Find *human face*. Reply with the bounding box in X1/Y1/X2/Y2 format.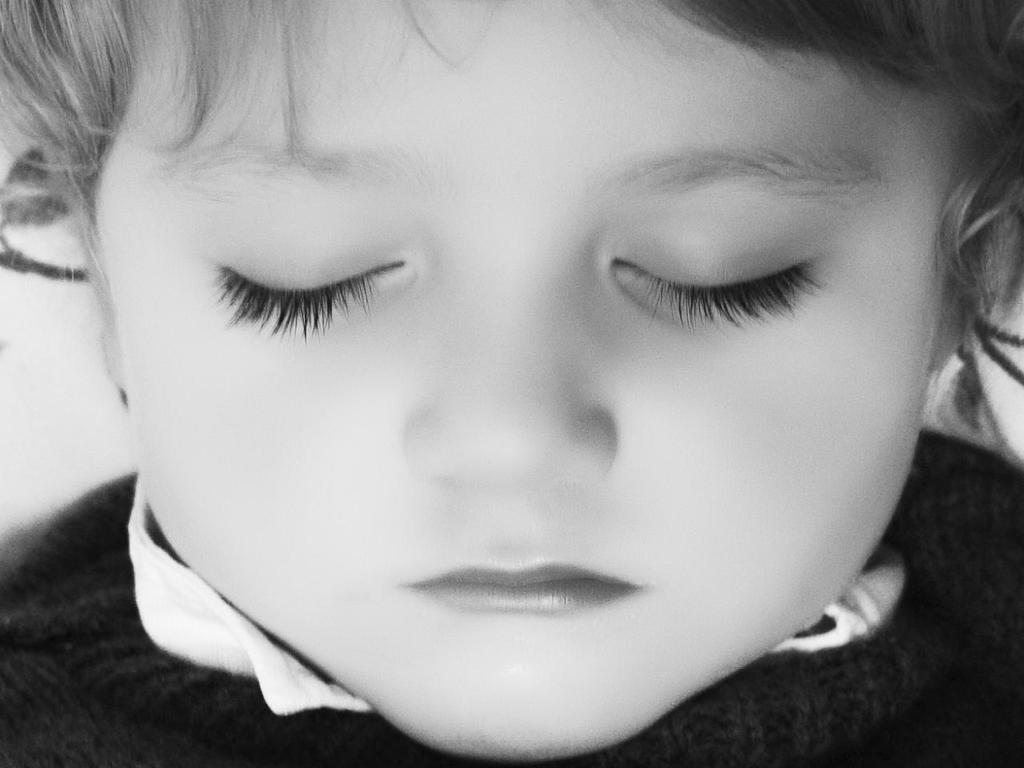
101/0/961/757.
